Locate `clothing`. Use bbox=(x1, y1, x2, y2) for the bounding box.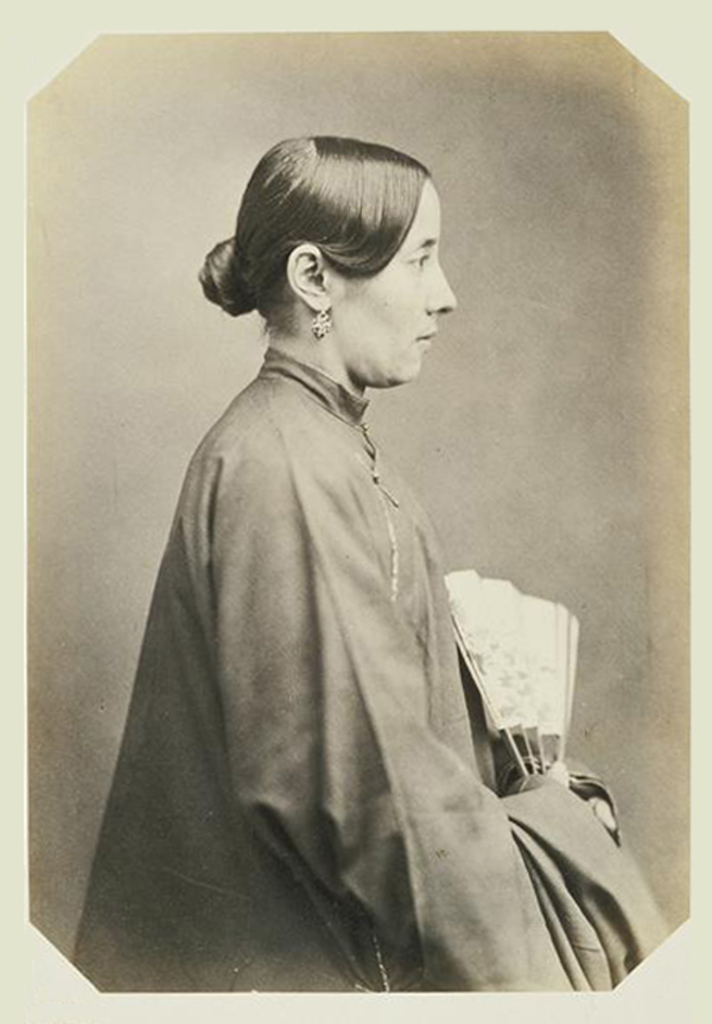
bbox=(68, 354, 668, 1001).
